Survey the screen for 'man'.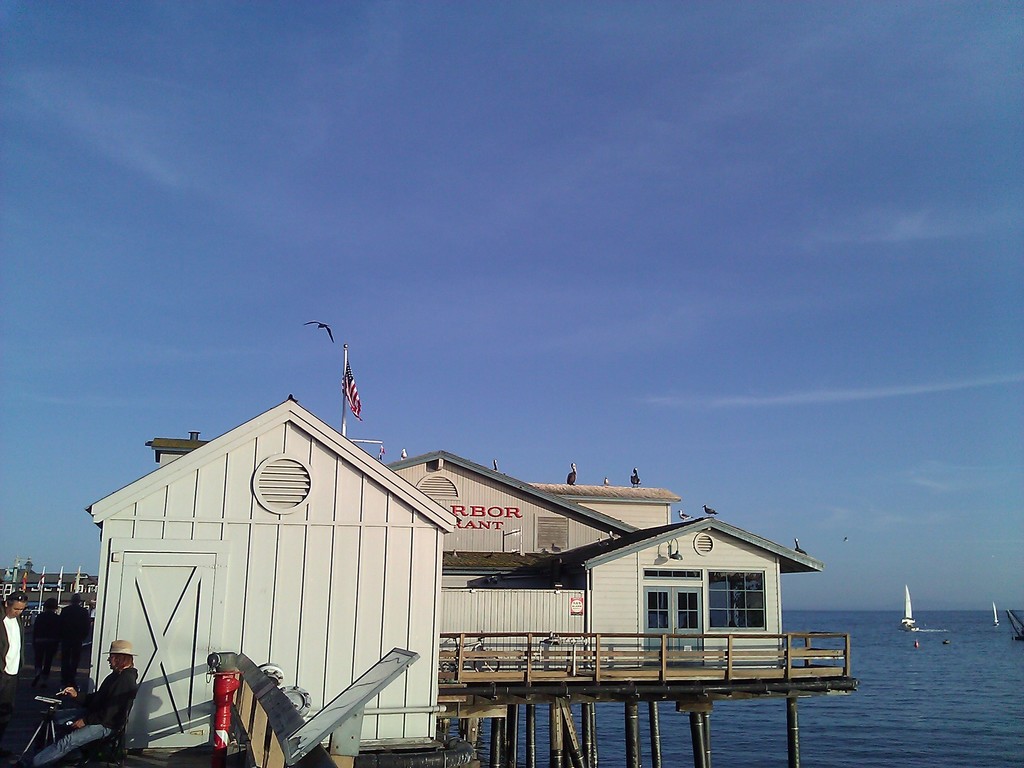
Survey found: {"x1": 0, "y1": 591, "x2": 28, "y2": 729}.
